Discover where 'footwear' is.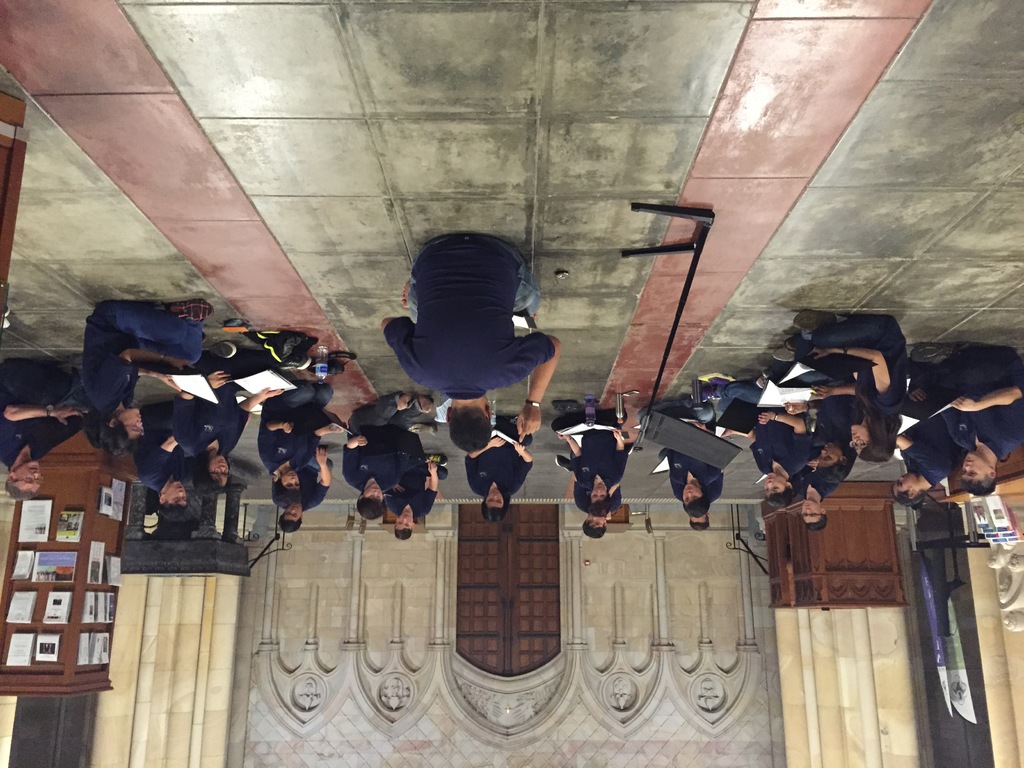
Discovered at <box>241,321,254,336</box>.
